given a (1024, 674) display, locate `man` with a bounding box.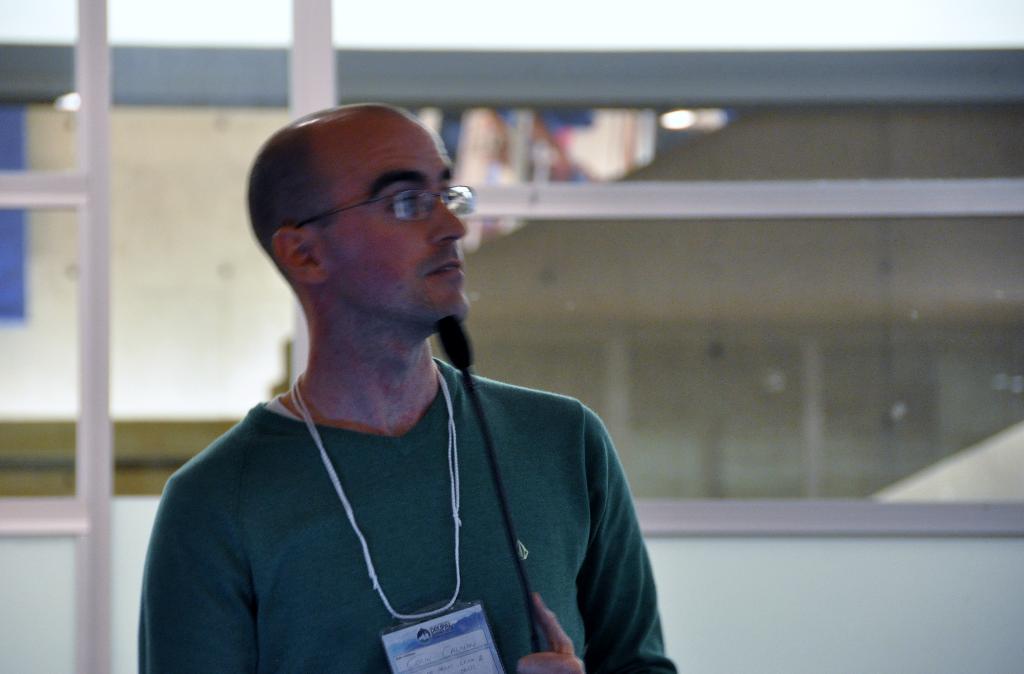
Located: [164, 93, 707, 650].
